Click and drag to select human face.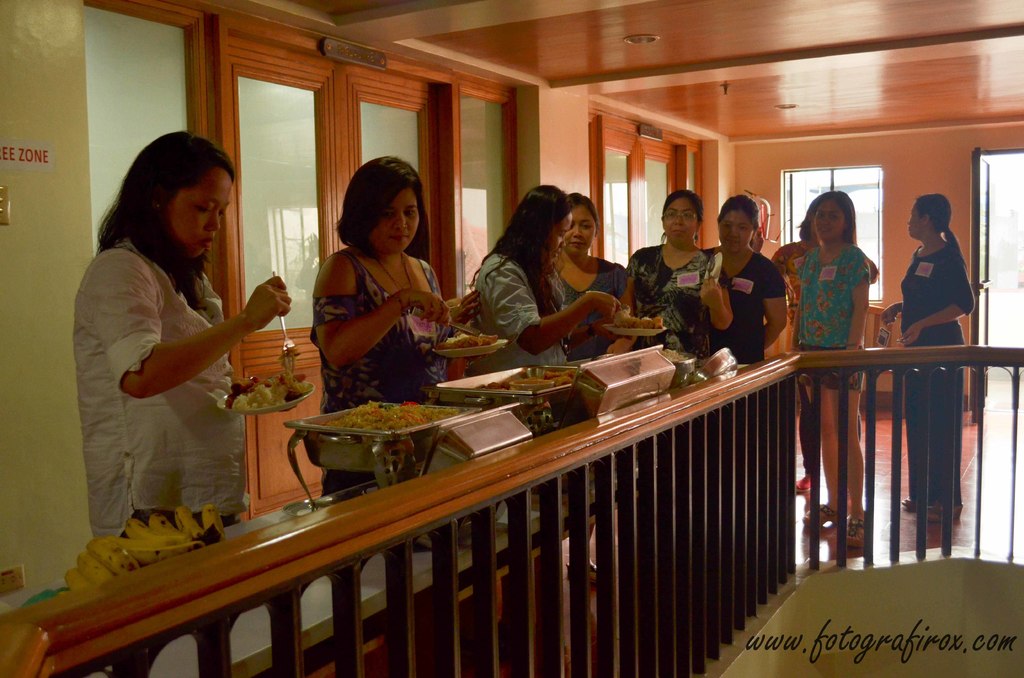
Selection: 552, 209, 571, 255.
